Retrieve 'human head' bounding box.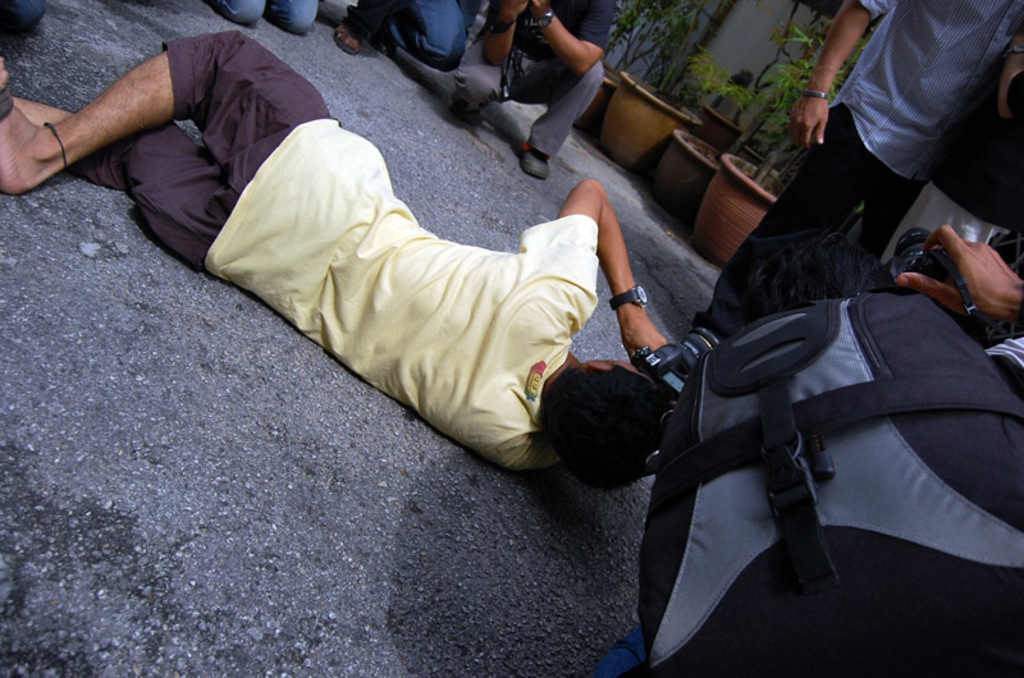
Bounding box: <box>543,371,692,494</box>.
